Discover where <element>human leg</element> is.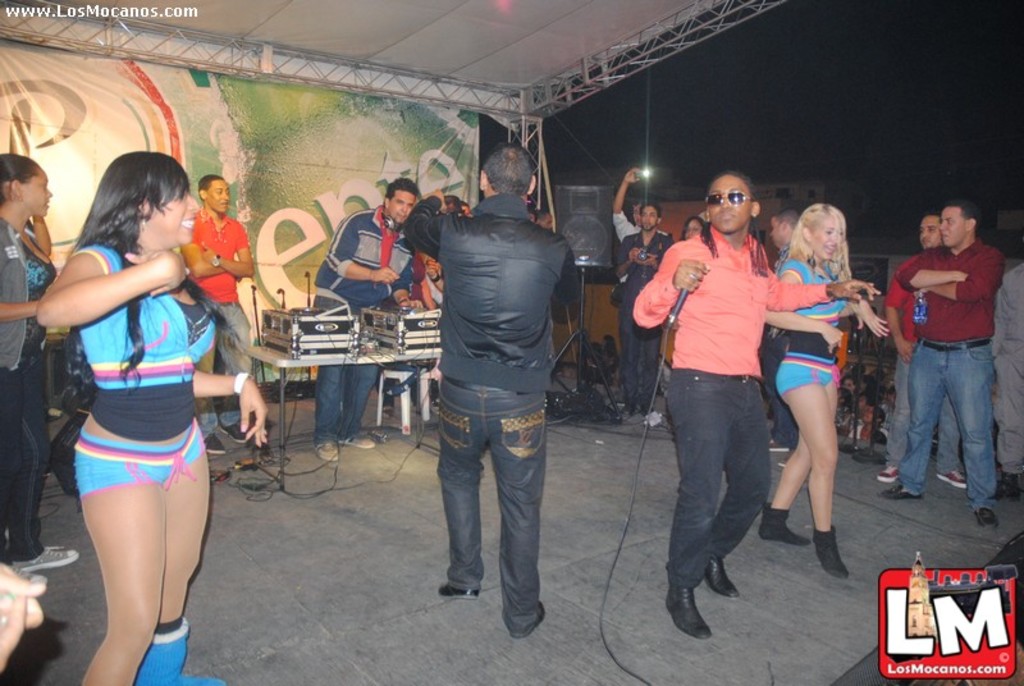
Discovered at (left=777, top=358, right=841, bottom=580).
